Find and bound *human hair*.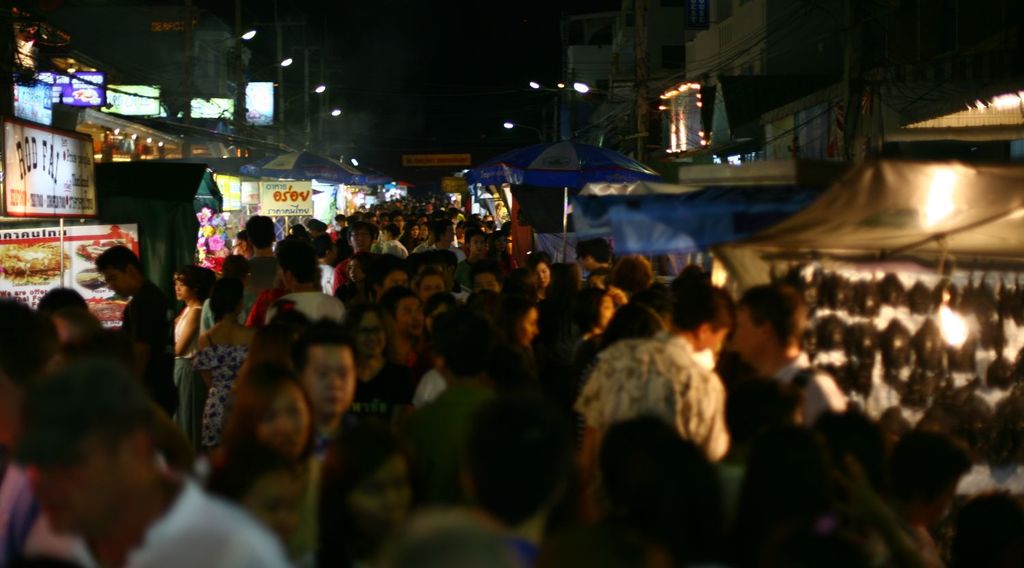
Bound: [left=735, top=283, right=807, bottom=352].
